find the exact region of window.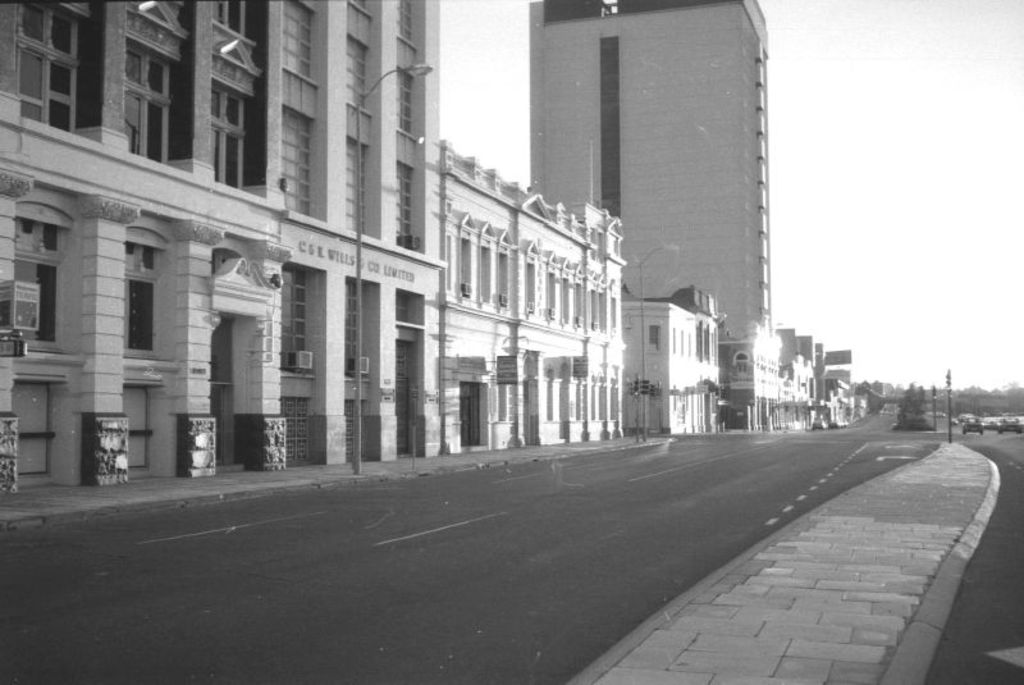
Exact region: (x1=344, y1=35, x2=372, y2=114).
